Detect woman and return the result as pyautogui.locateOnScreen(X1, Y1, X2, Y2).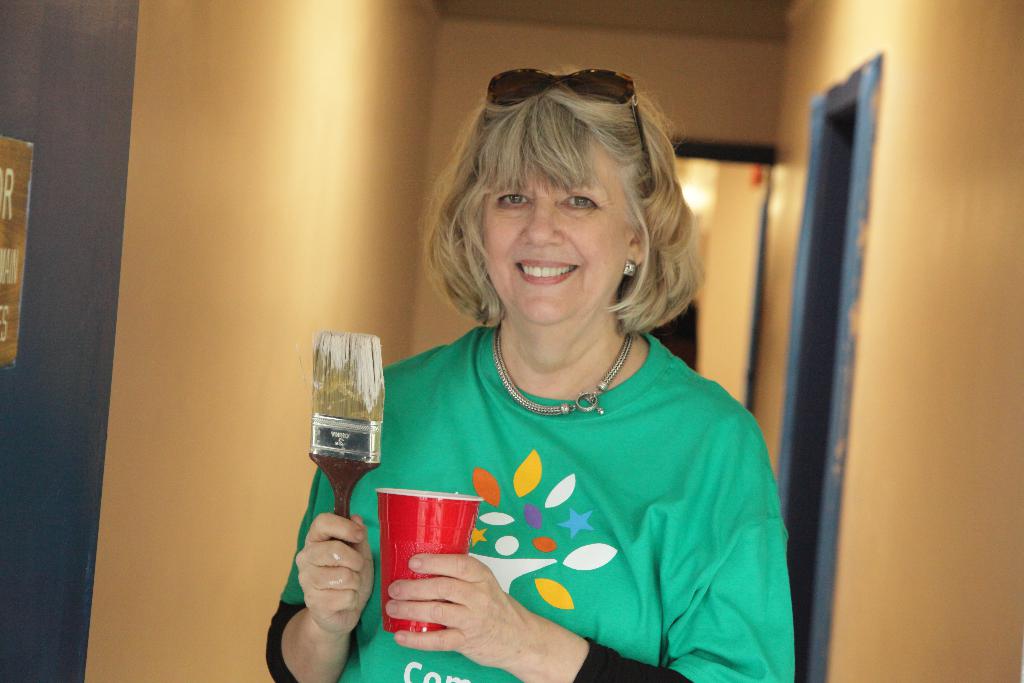
pyautogui.locateOnScreen(335, 56, 797, 682).
